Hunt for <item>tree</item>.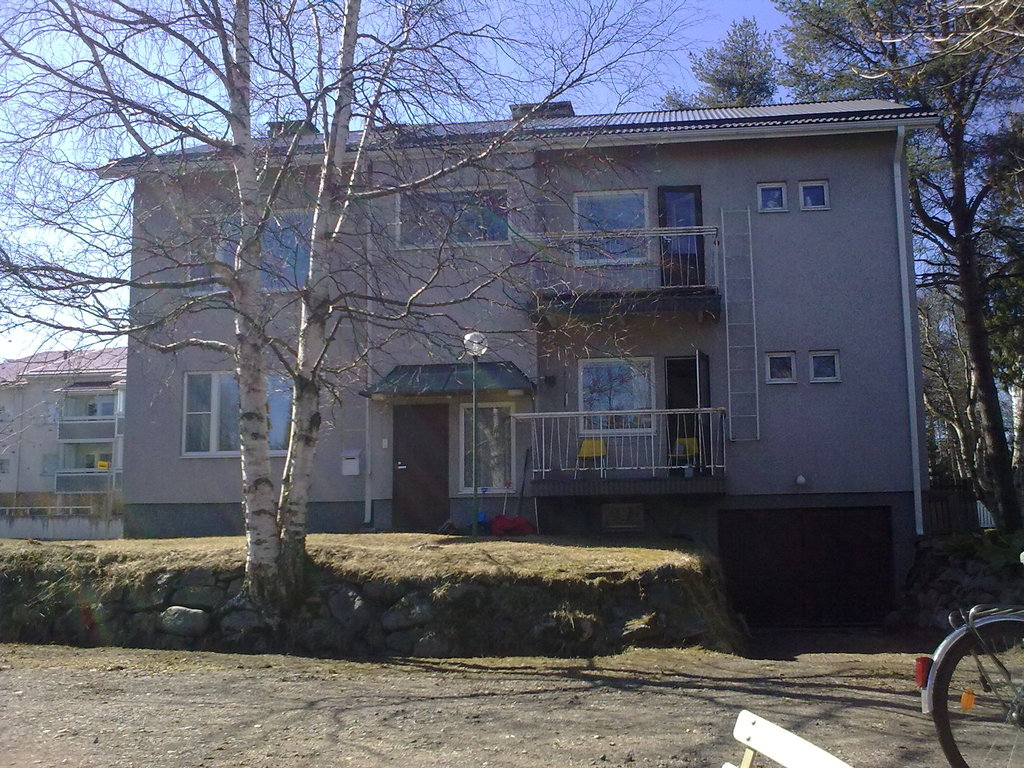
Hunted down at [left=246, top=0, right=716, bottom=597].
